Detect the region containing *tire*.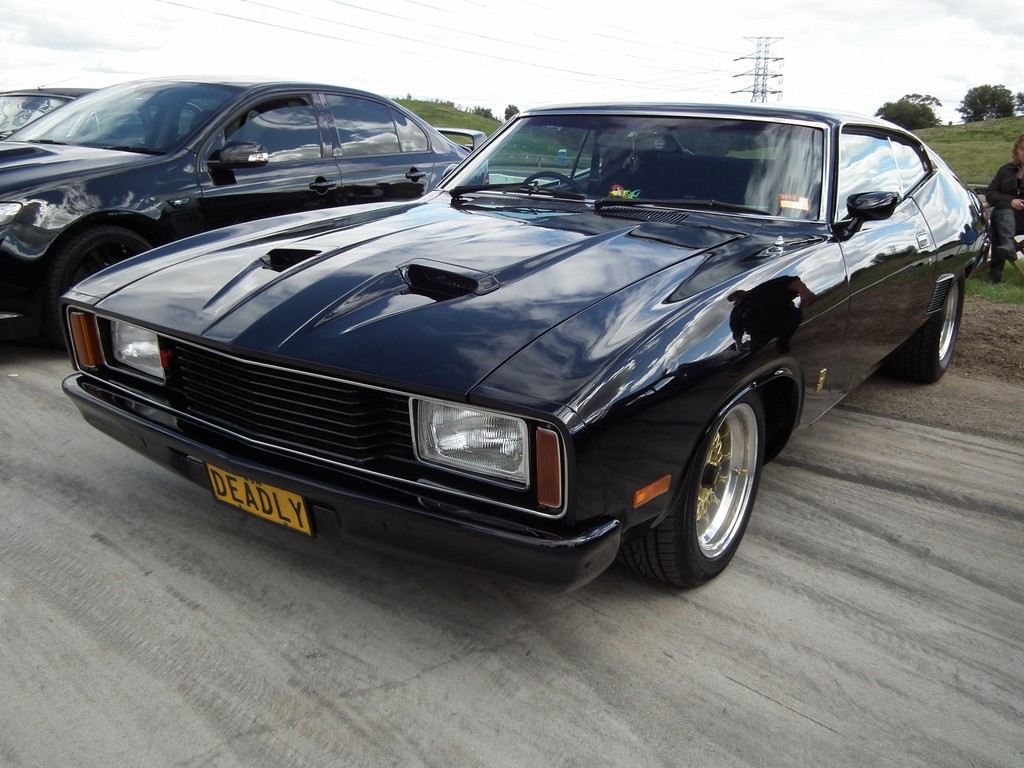
rect(35, 223, 154, 351).
